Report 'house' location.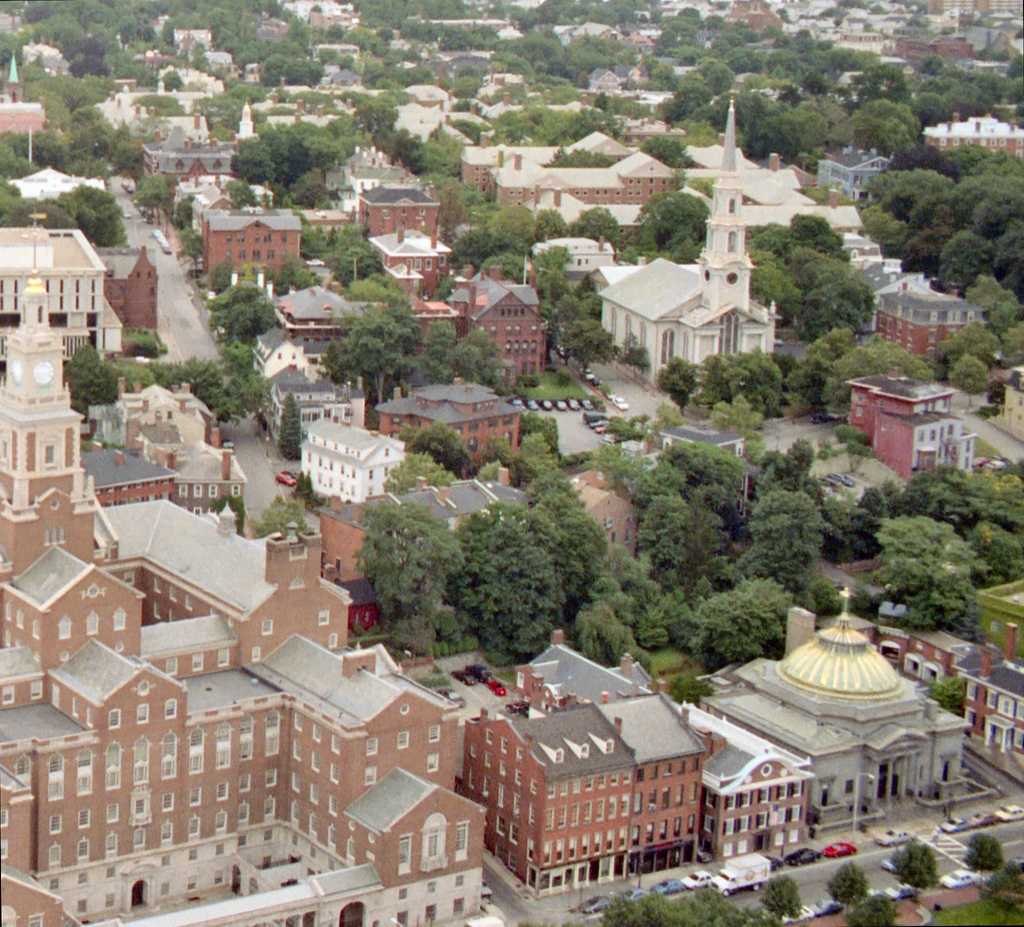
Report: x1=354 y1=187 x2=438 y2=238.
